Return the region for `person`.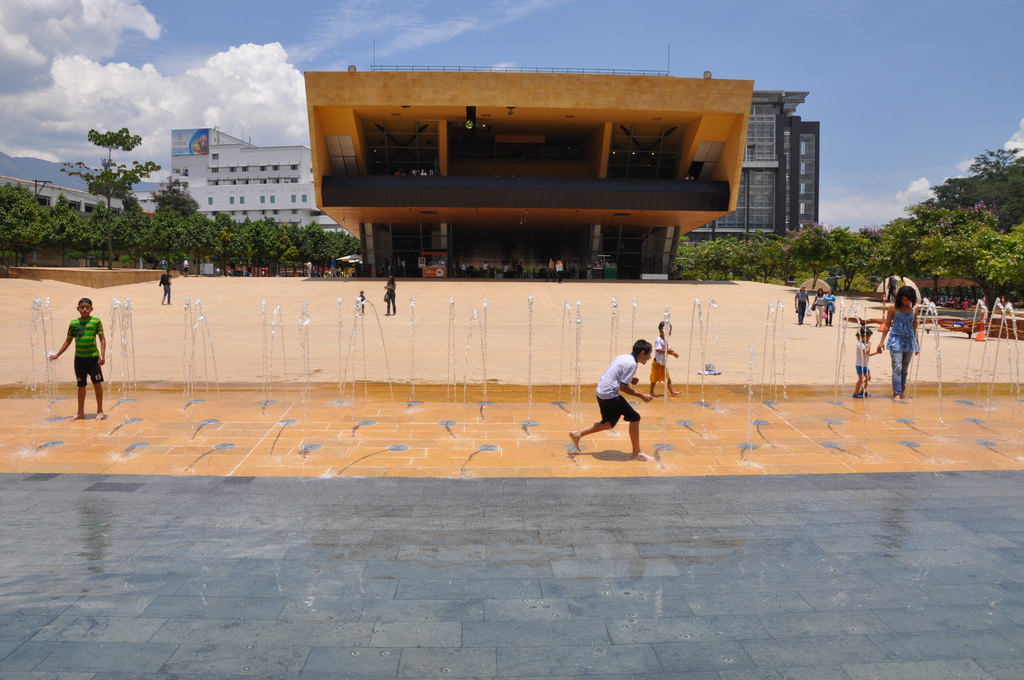
(left=565, top=337, right=653, bottom=462).
